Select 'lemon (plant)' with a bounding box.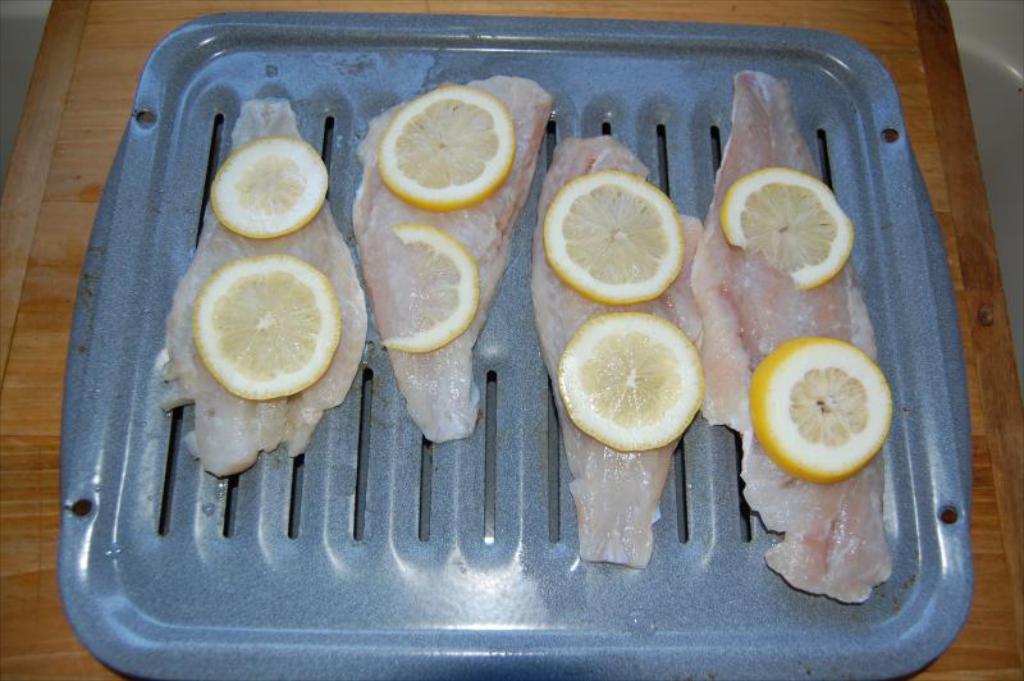
pyautogui.locateOnScreen(216, 141, 329, 237).
